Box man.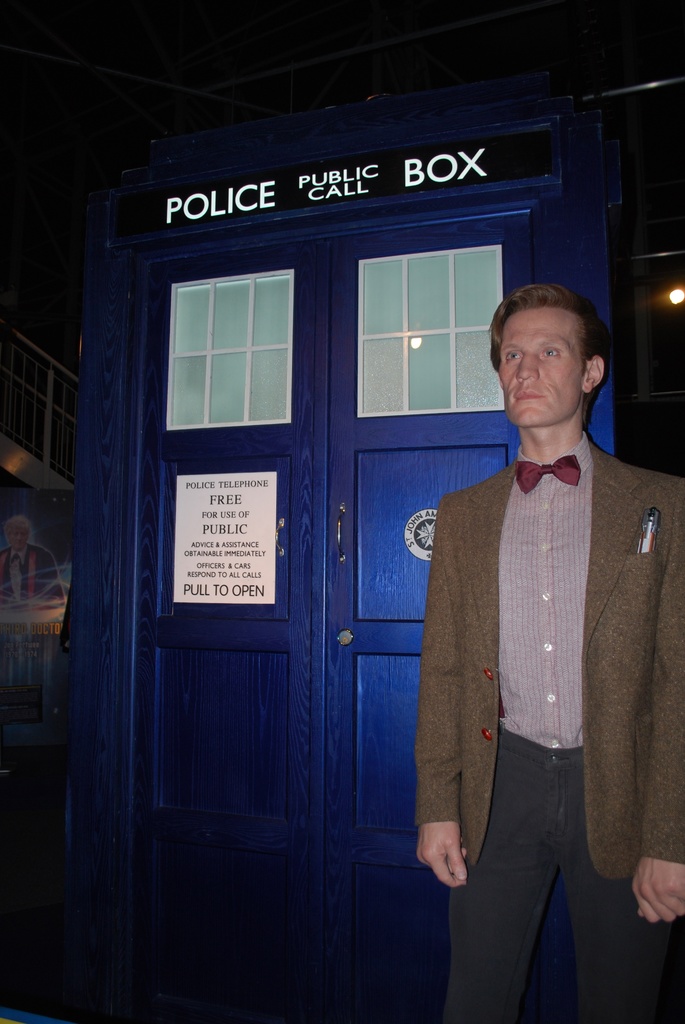
locate(400, 233, 666, 1023).
